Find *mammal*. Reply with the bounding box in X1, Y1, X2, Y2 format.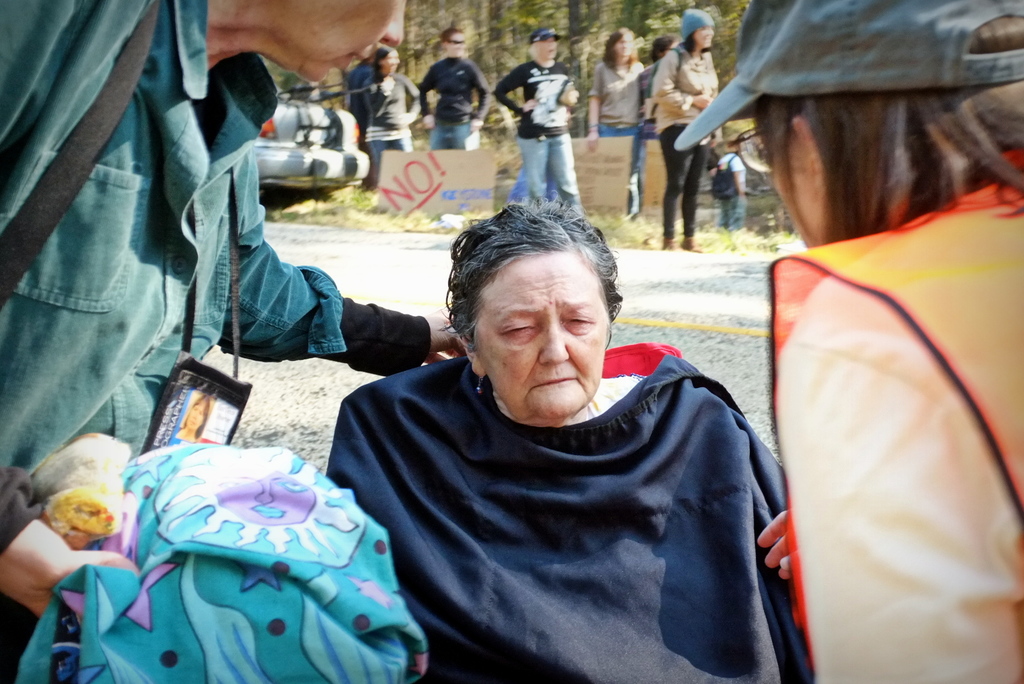
492, 26, 582, 212.
